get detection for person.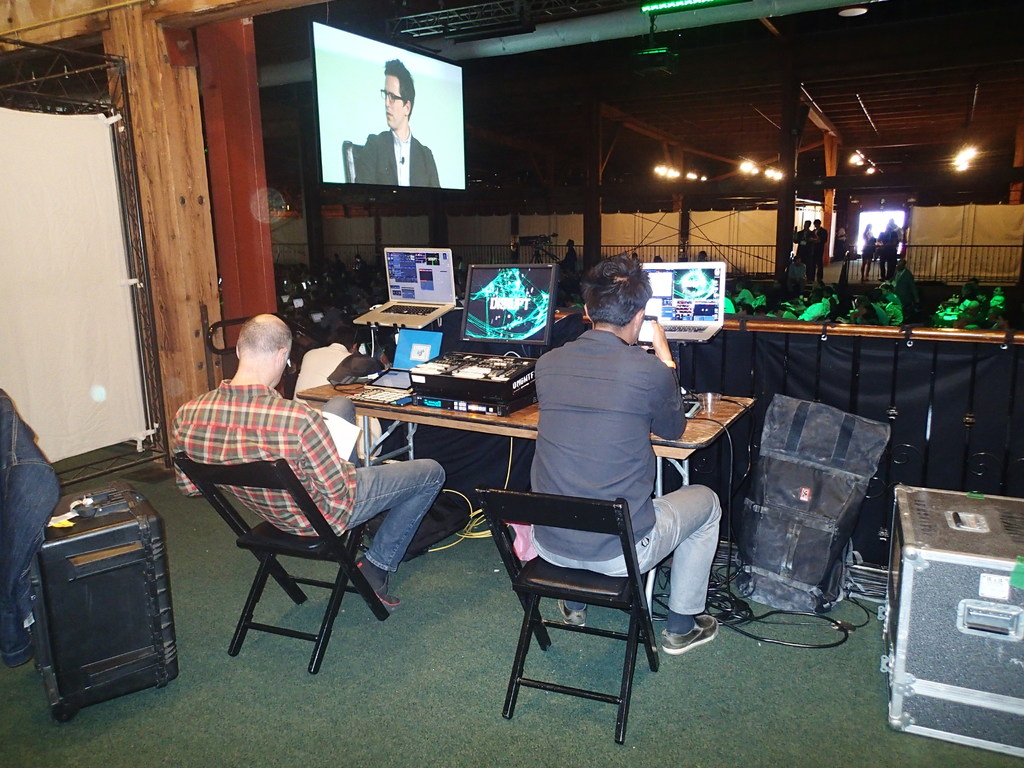
Detection: [292,324,385,466].
